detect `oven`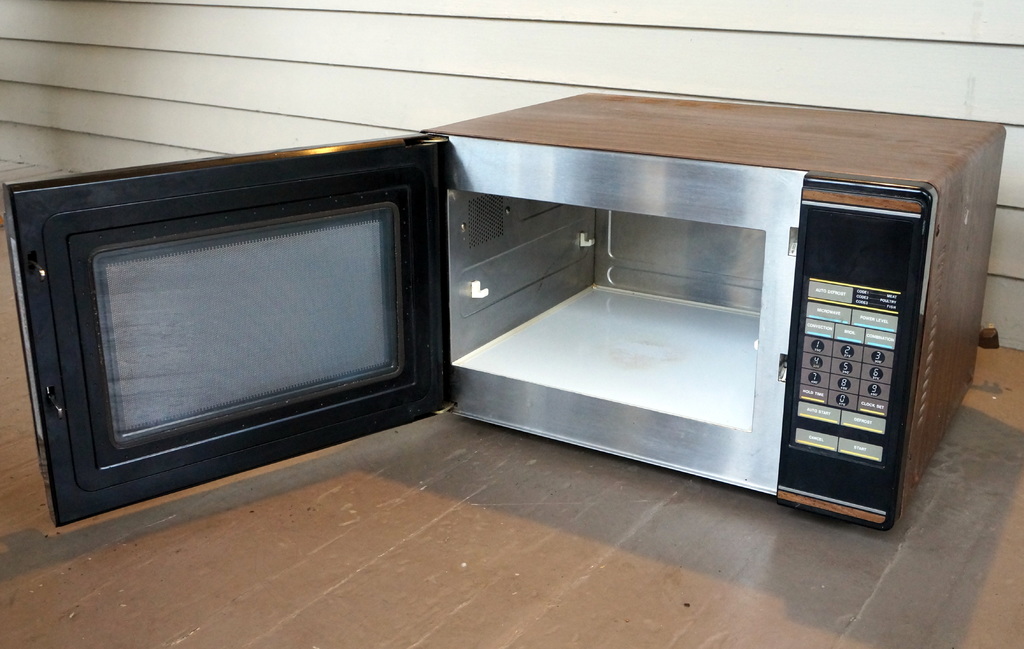
<box>5,90,1010,532</box>
